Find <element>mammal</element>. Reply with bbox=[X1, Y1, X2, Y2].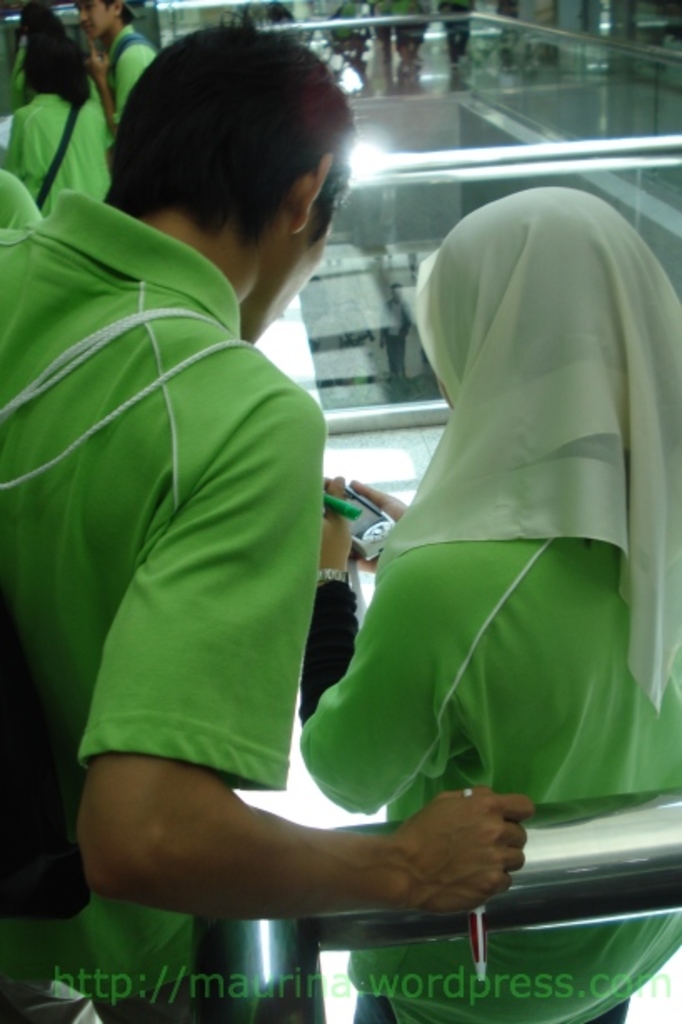
bbox=[0, 18, 537, 1022].
